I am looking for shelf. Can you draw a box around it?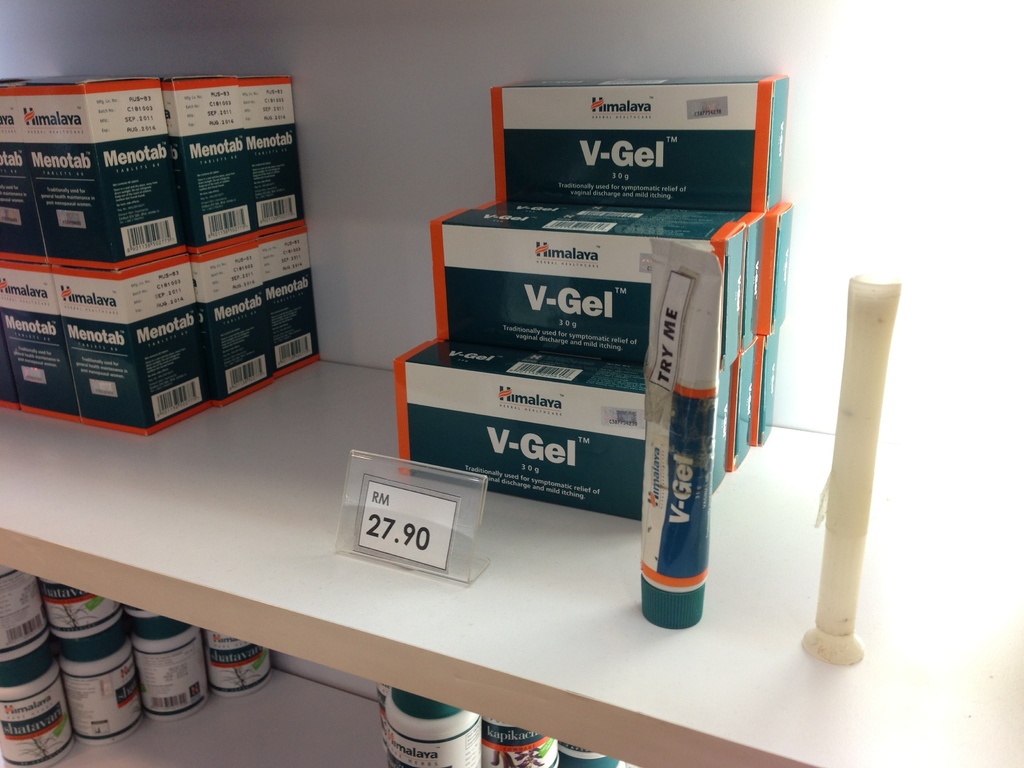
Sure, the bounding box is box(0, 360, 1023, 767).
